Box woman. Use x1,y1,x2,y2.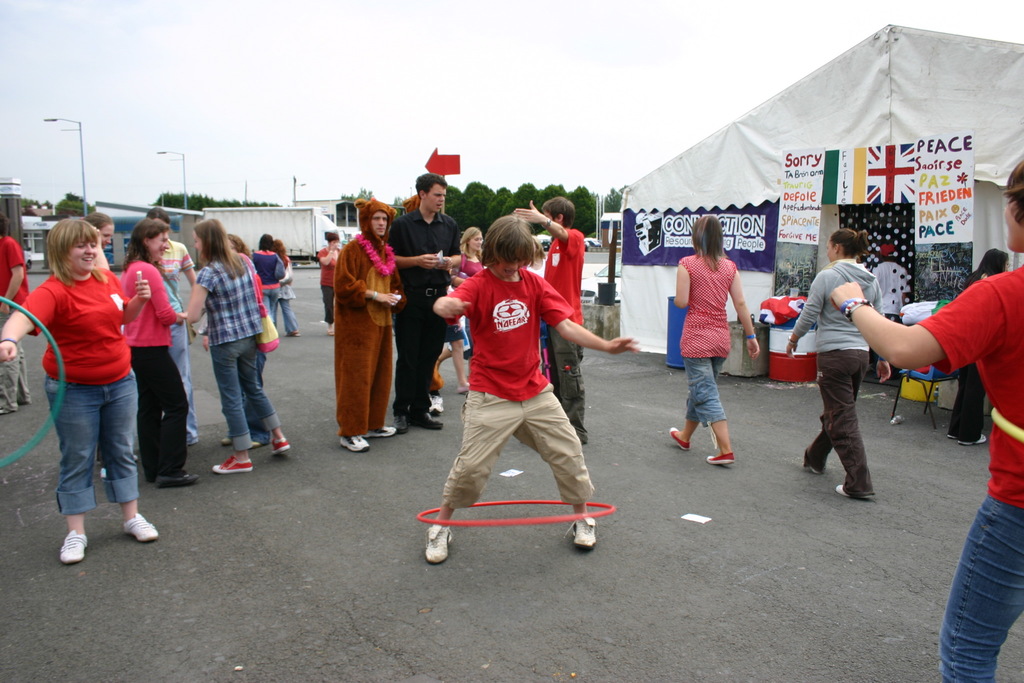
268,241,300,349.
